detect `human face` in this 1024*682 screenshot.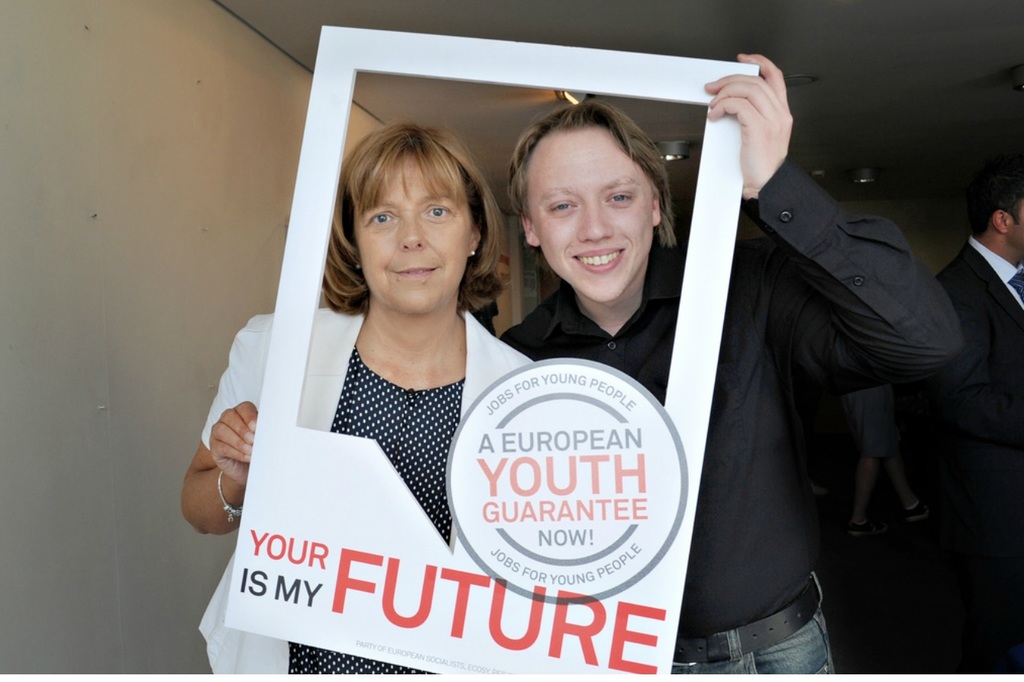
Detection: 526, 128, 655, 299.
